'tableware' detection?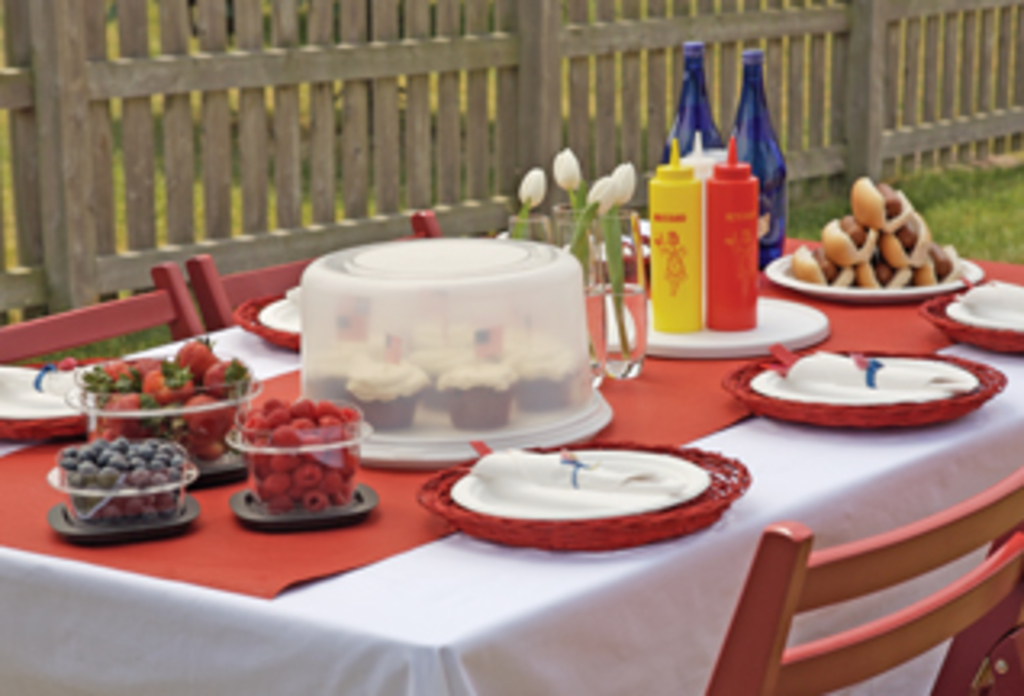
<box>48,467,193,538</box>
